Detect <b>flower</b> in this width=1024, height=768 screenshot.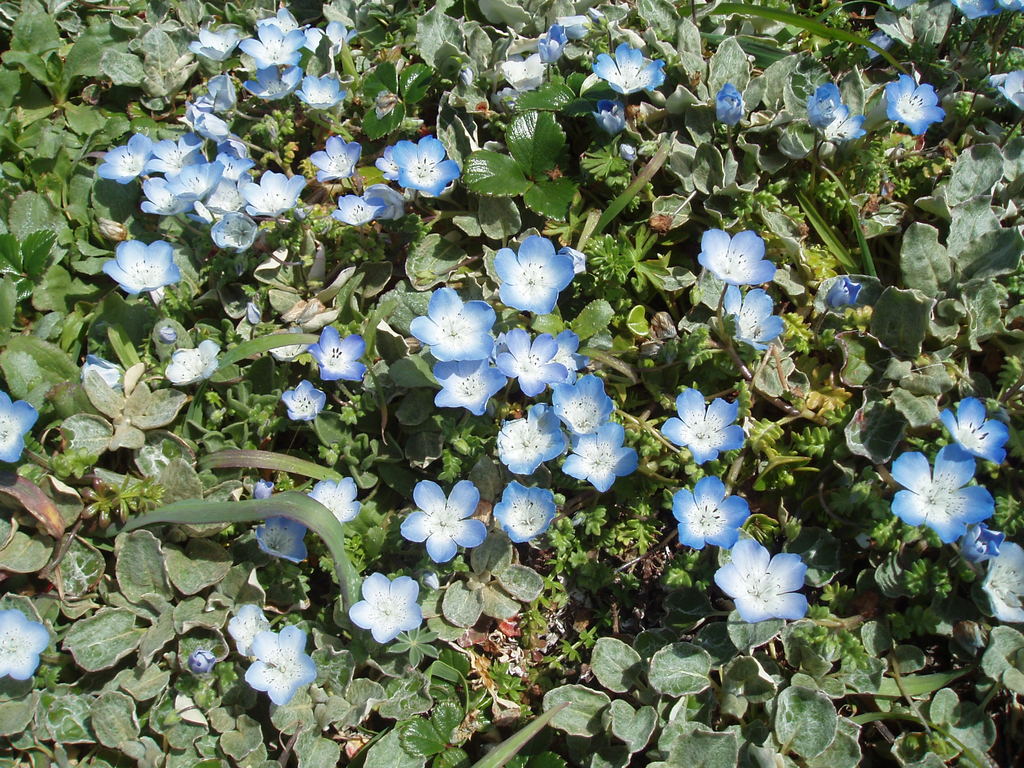
Detection: 253,520,316,565.
